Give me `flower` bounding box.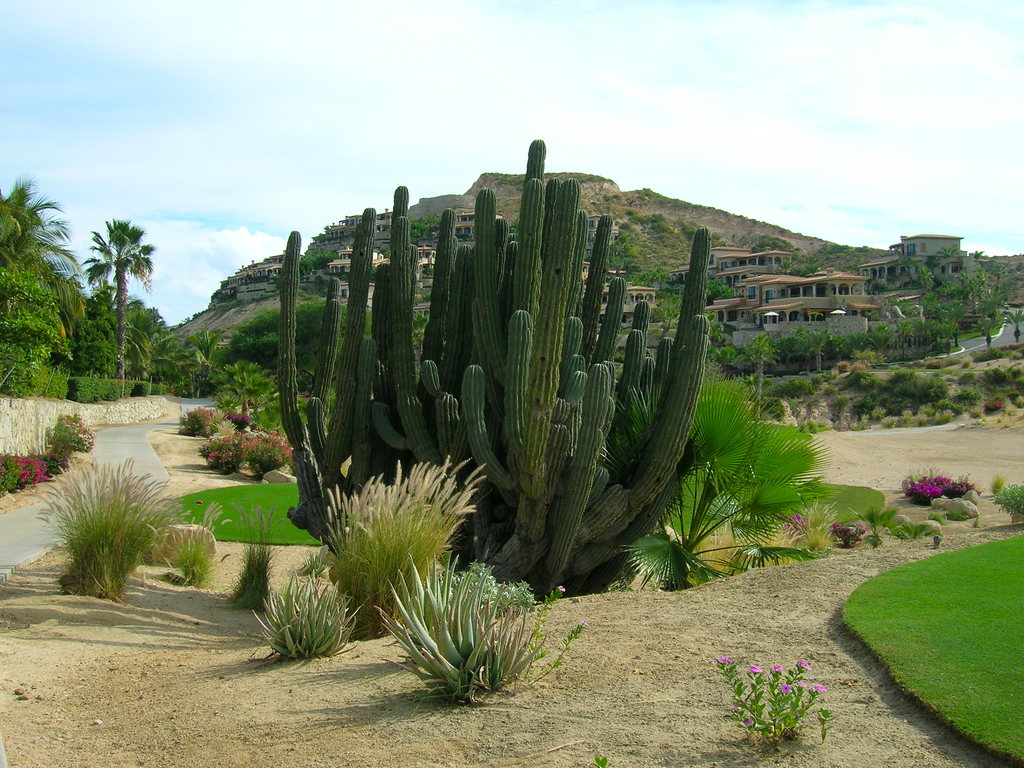
Rect(557, 582, 564, 596).
